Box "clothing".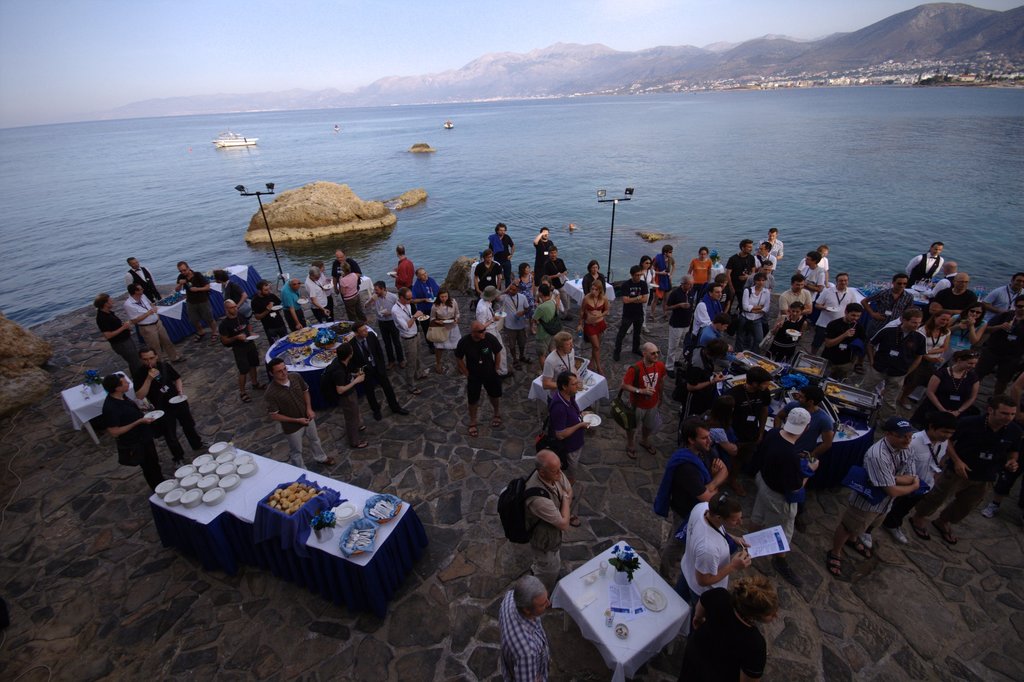
[x1=100, y1=309, x2=136, y2=360].
